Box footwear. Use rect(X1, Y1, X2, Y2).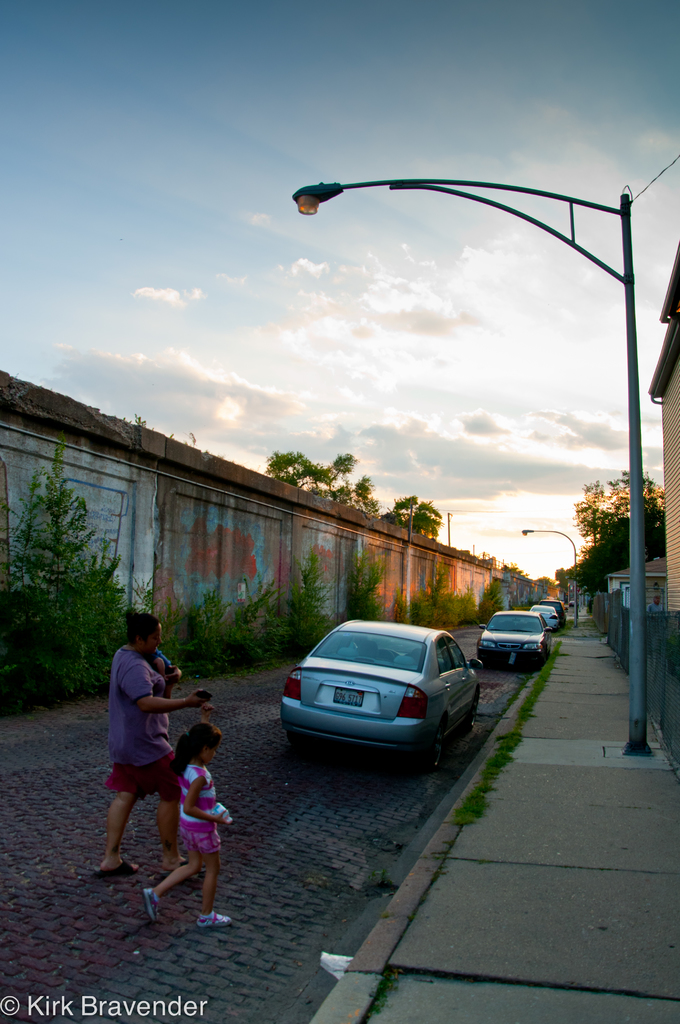
rect(96, 858, 145, 875).
